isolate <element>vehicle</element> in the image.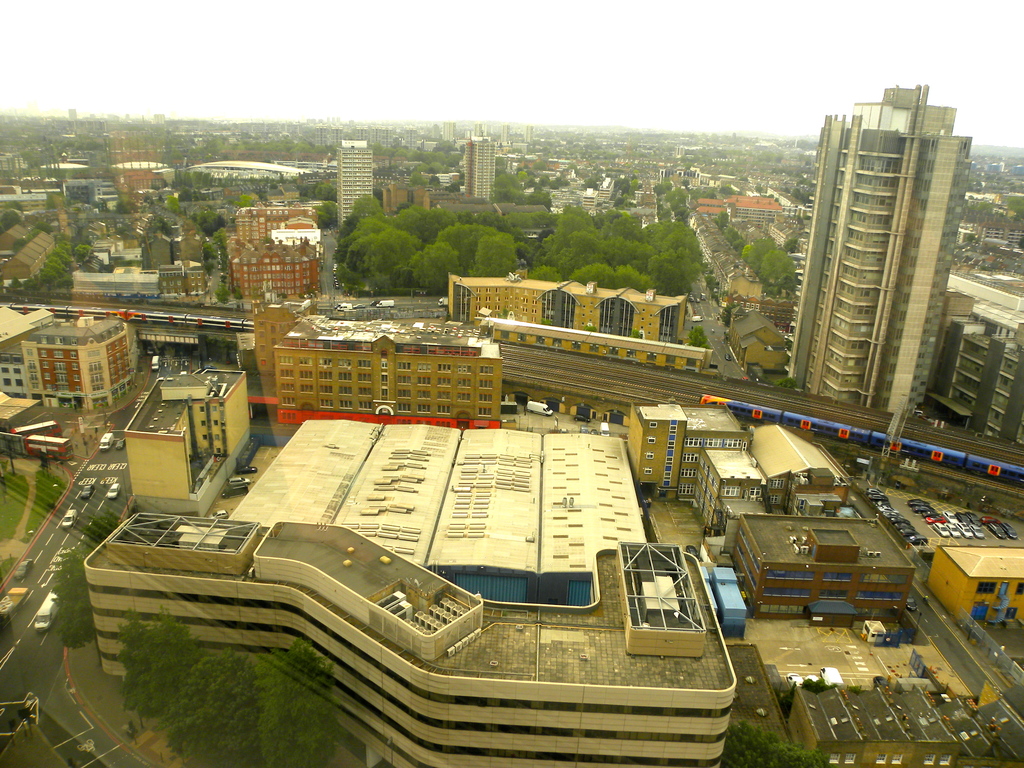
Isolated region: [81,481,97,501].
